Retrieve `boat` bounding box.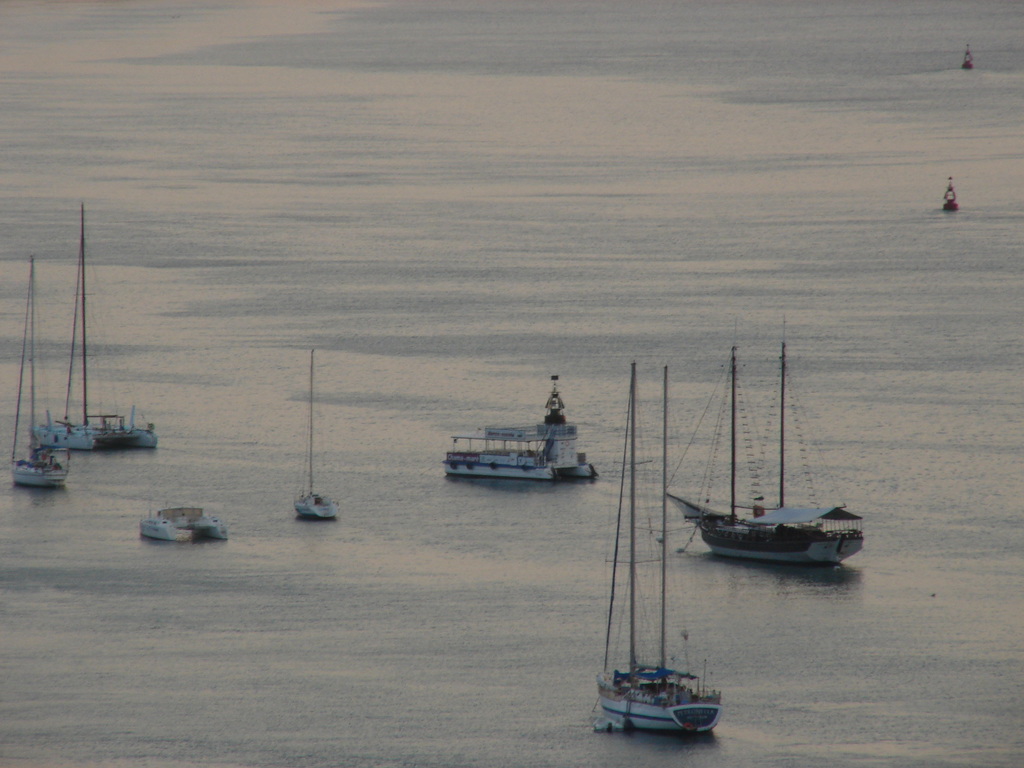
Bounding box: [x1=961, y1=44, x2=972, y2=68].
